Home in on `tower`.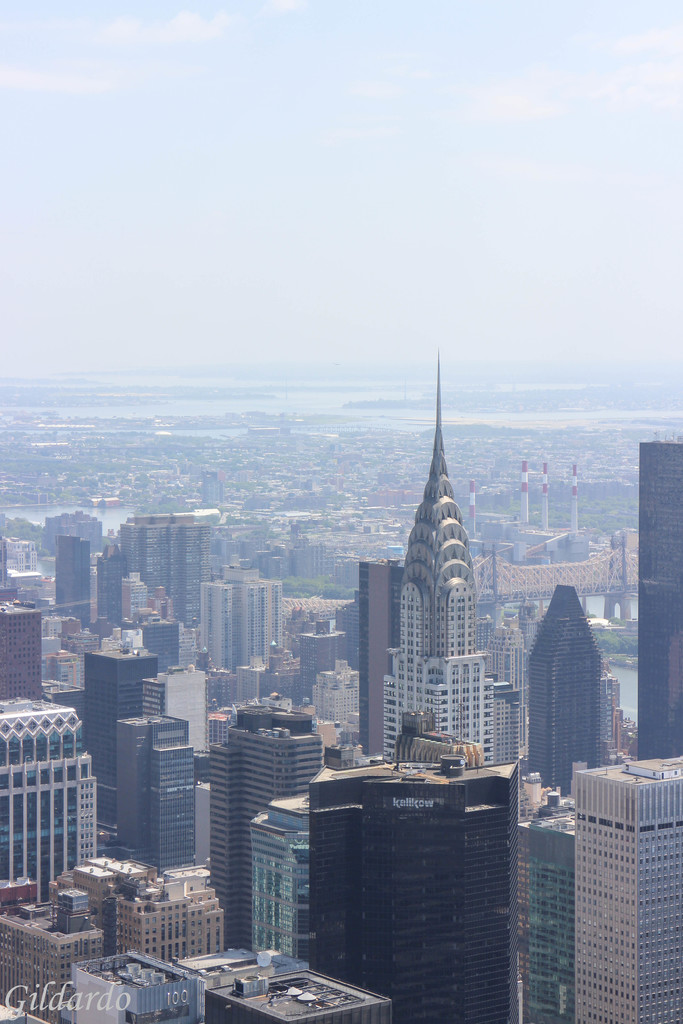
Homed in at [x1=204, y1=572, x2=293, y2=684].
